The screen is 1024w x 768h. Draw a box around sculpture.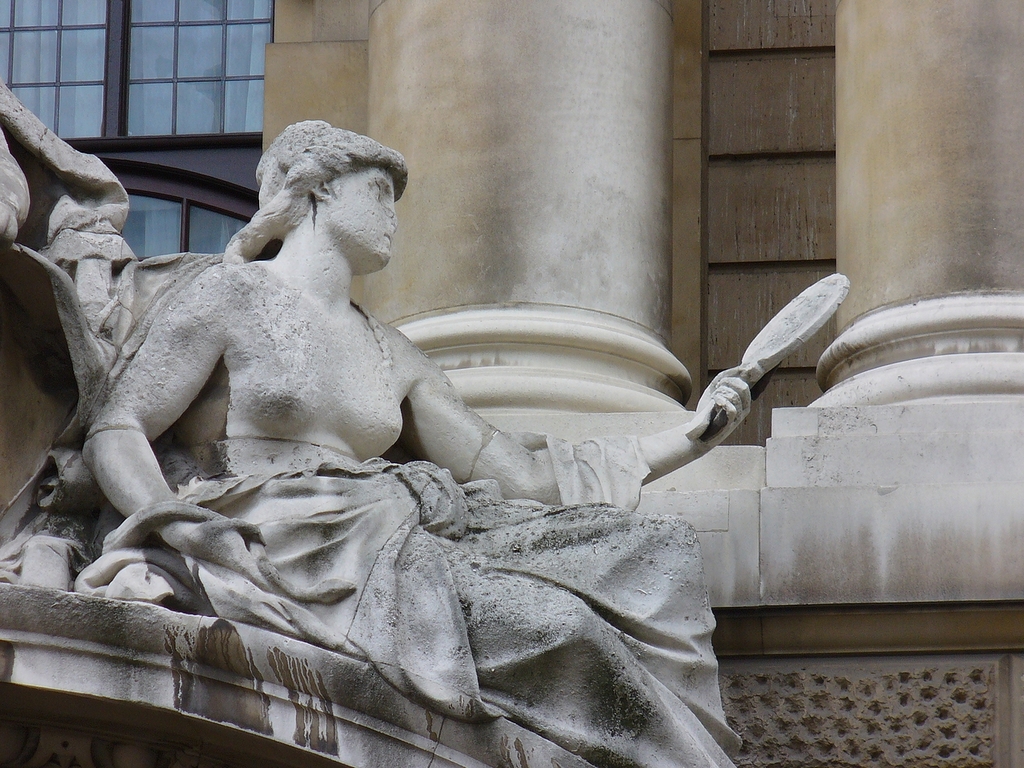
<box>18,82,887,752</box>.
